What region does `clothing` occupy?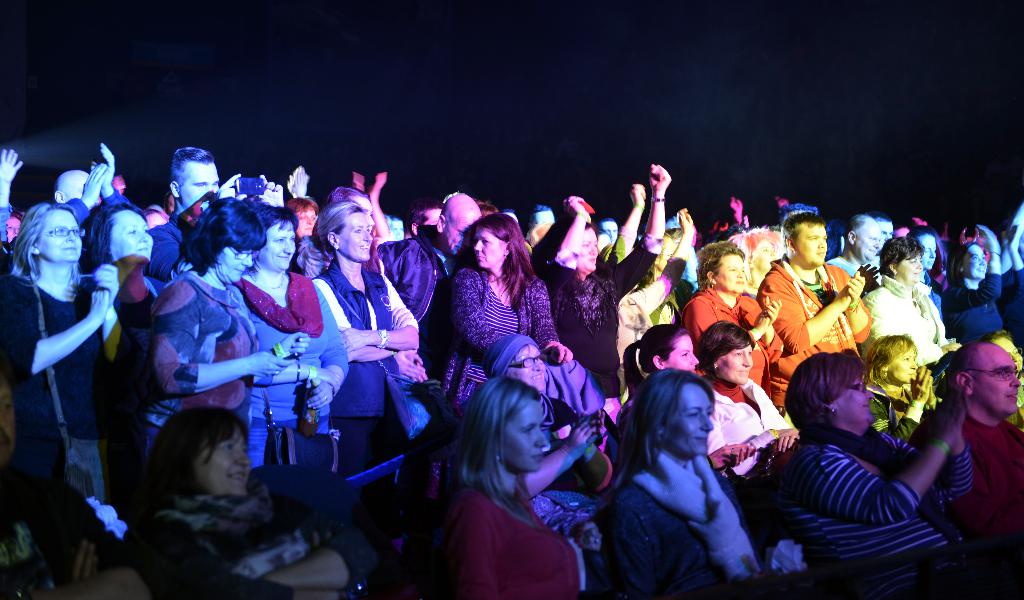
box=[379, 226, 454, 317].
